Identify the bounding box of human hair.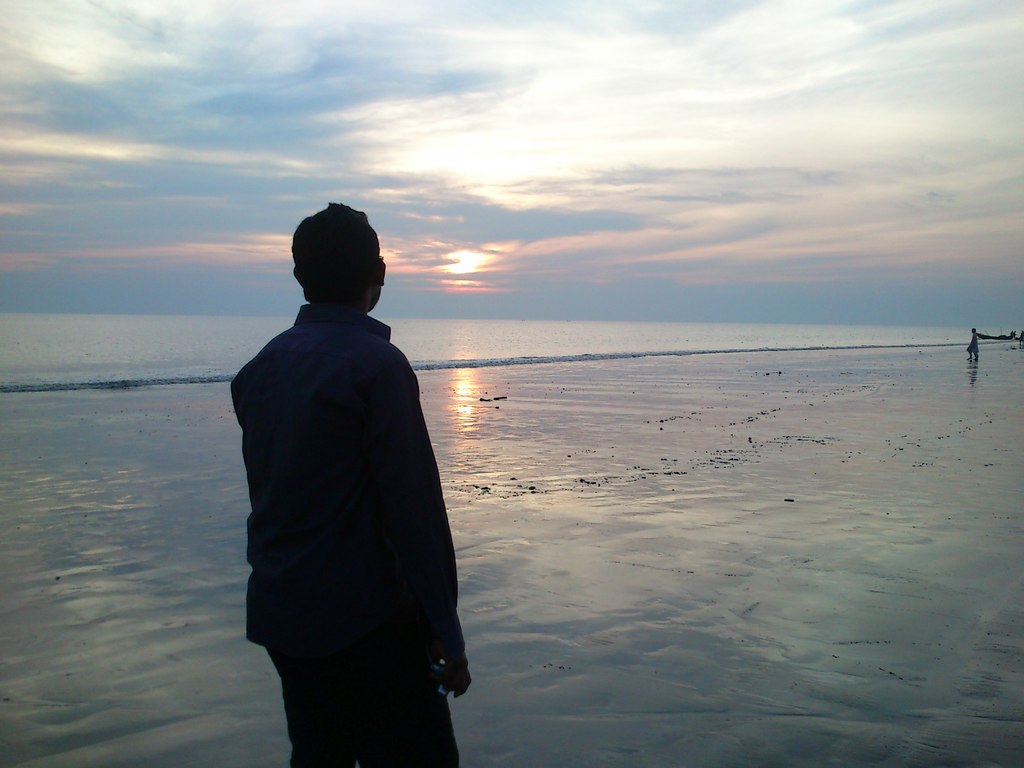
bbox=(287, 209, 377, 315).
